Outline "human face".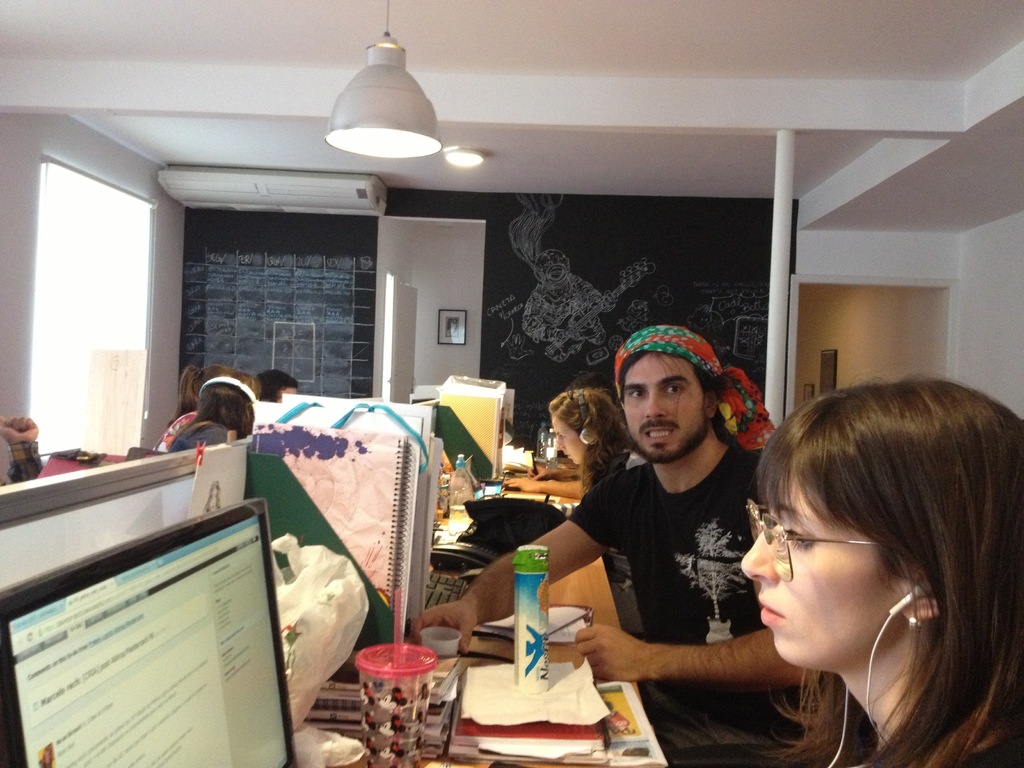
Outline: <region>554, 420, 589, 467</region>.
